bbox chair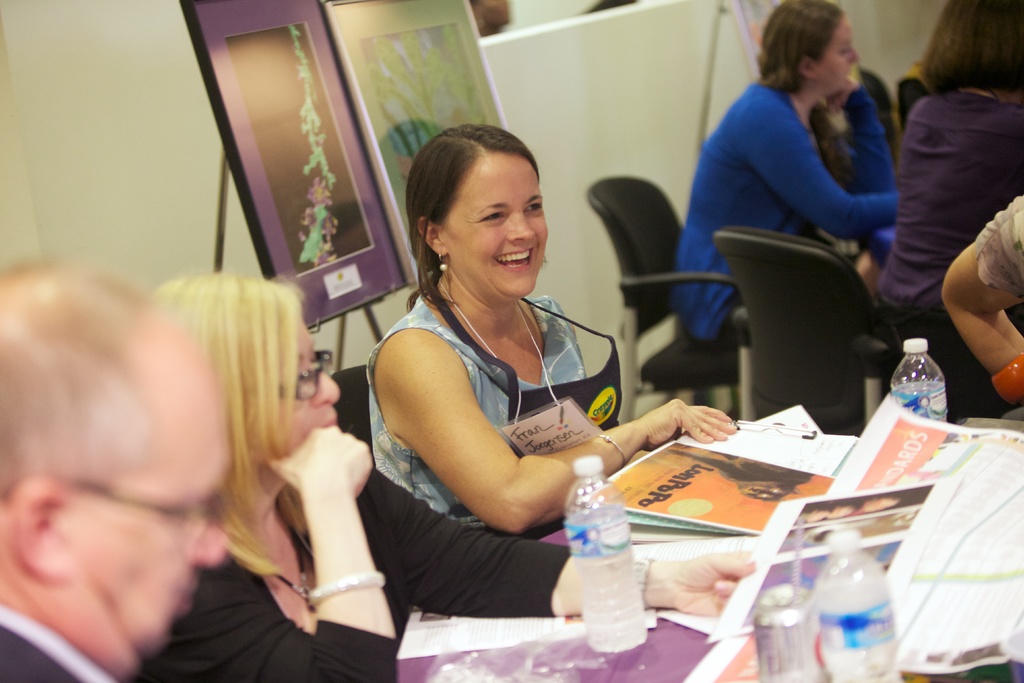
crop(715, 240, 904, 427)
